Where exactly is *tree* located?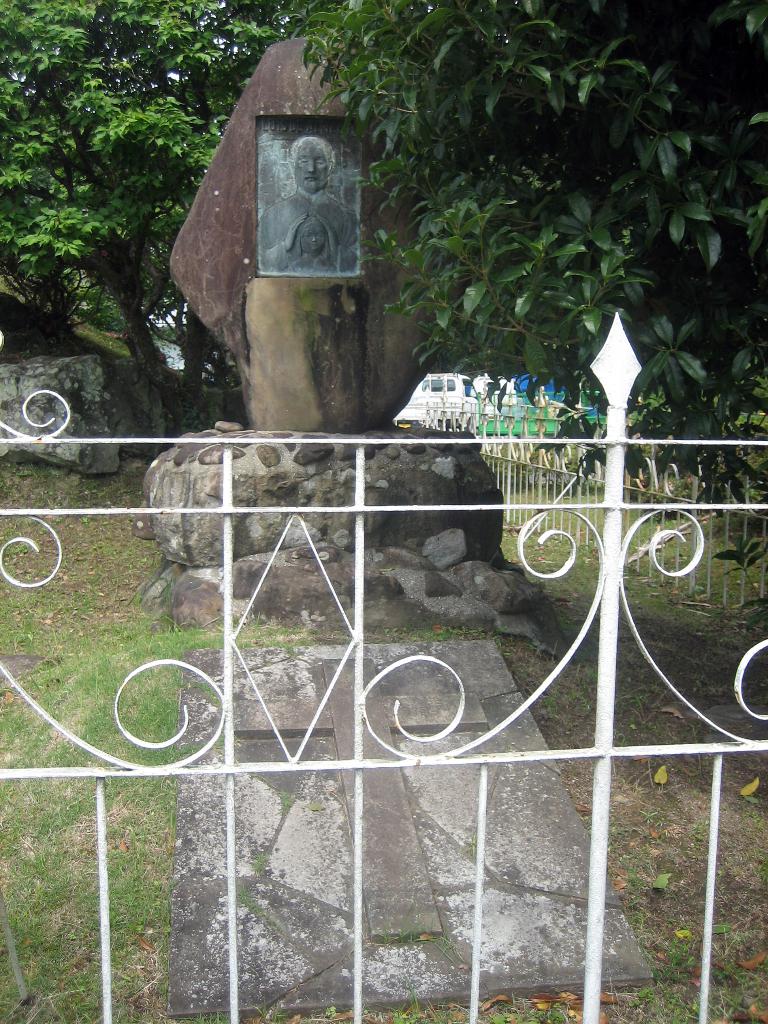
Its bounding box is <region>24, 5, 244, 395</region>.
